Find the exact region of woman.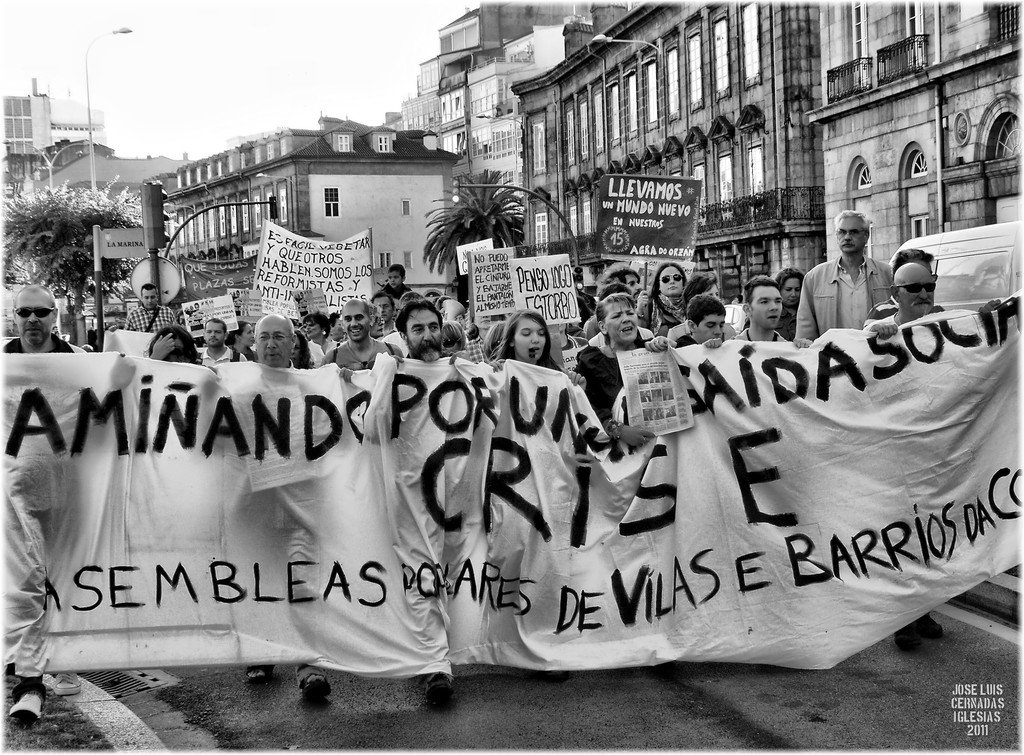
Exact region: {"x1": 302, "y1": 313, "x2": 338, "y2": 361}.
